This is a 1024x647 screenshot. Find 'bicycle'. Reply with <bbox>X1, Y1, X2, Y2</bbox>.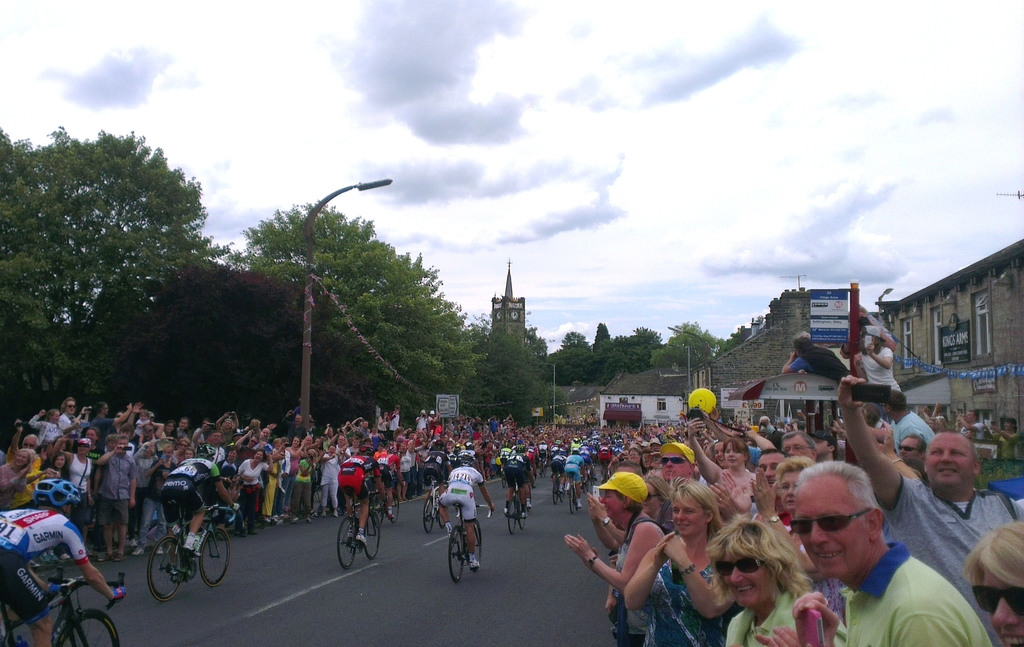
<bbox>0, 567, 123, 646</bbox>.
